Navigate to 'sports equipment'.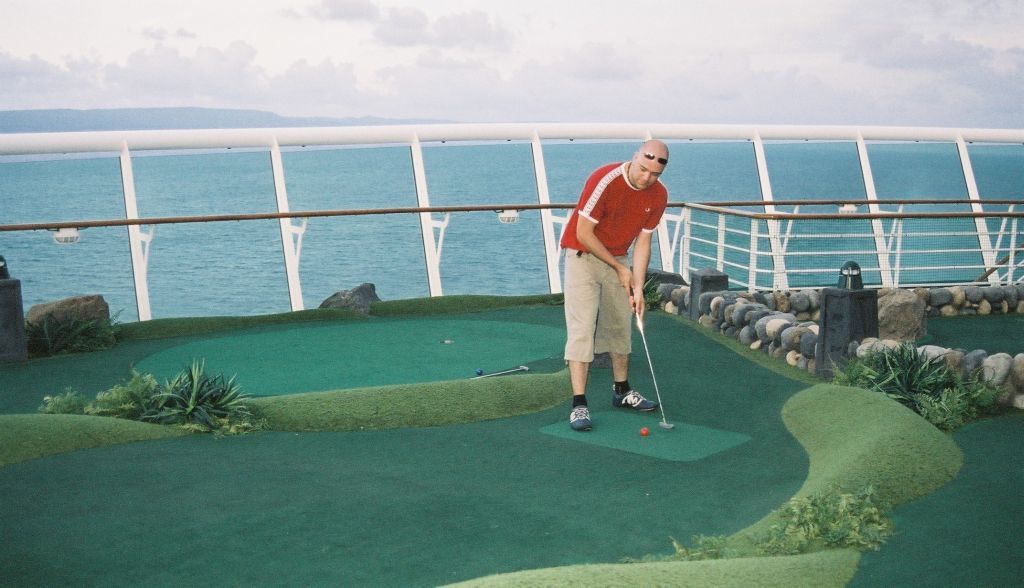
Navigation target: (612, 388, 658, 410).
